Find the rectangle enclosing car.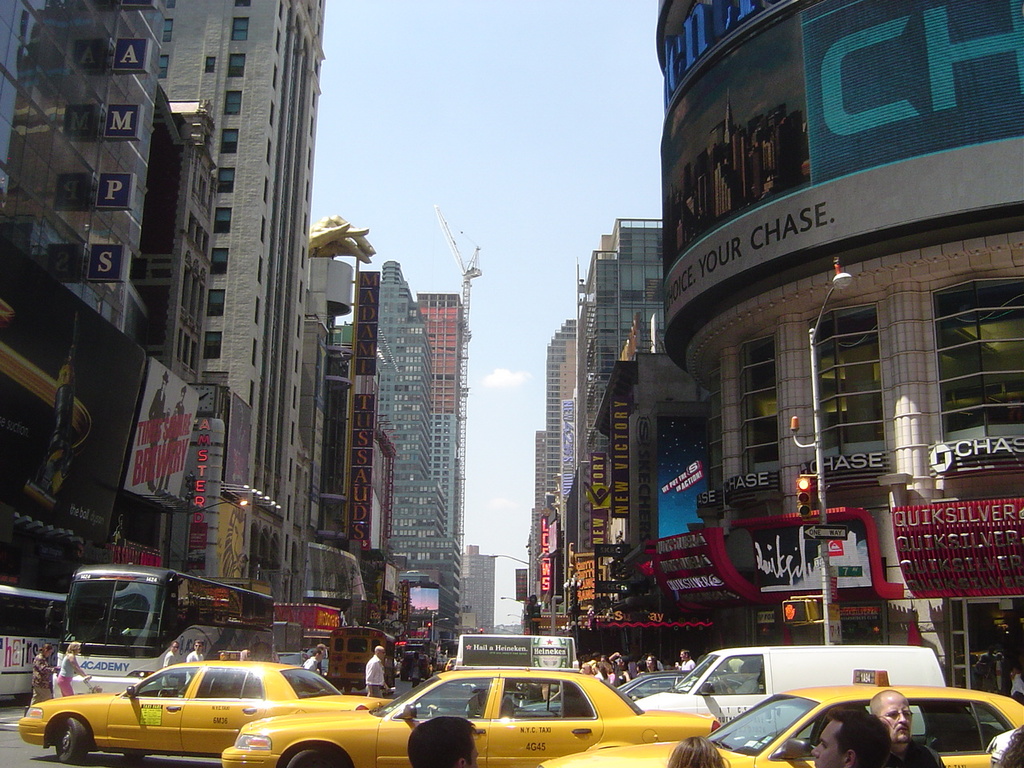
{"x1": 215, "y1": 670, "x2": 722, "y2": 767}.
